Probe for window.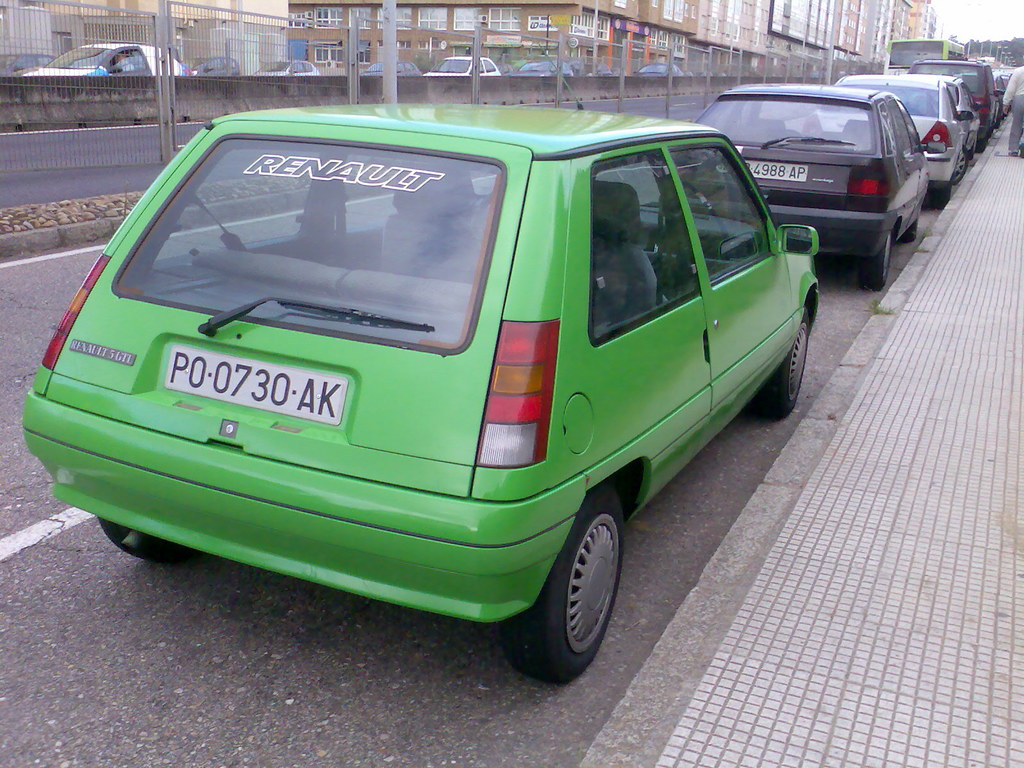
Probe result: [x1=880, y1=103, x2=895, y2=157].
